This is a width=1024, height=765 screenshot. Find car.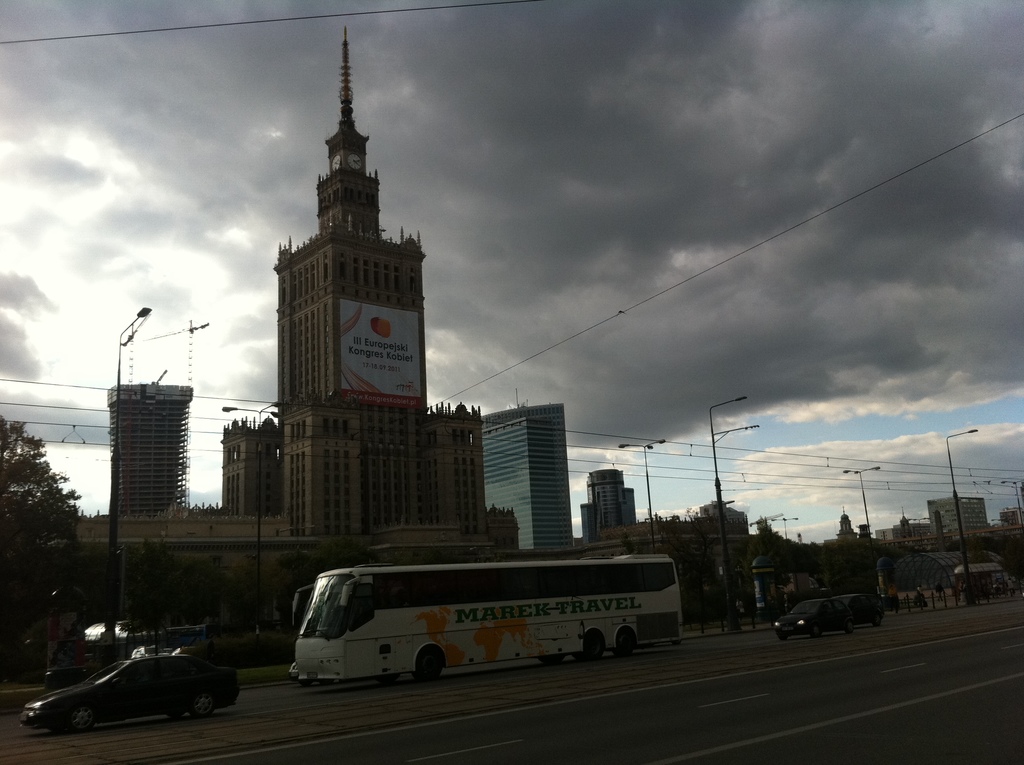
Bounding box: box(778, 597, 851, 637).
